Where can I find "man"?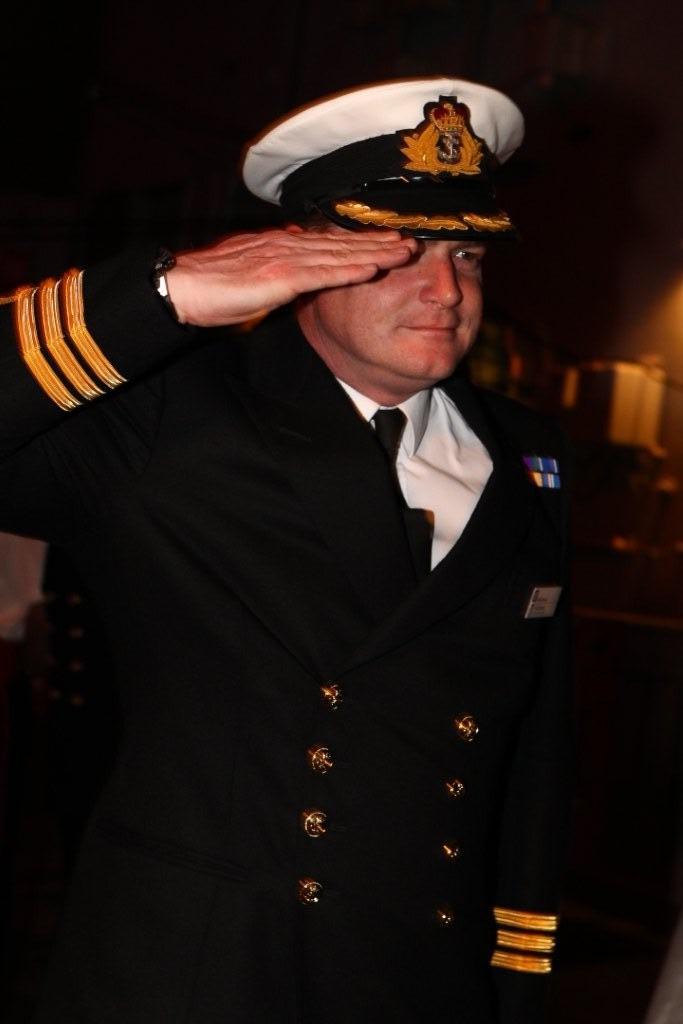
You can find it at detection(35, 75, 620, 939).
